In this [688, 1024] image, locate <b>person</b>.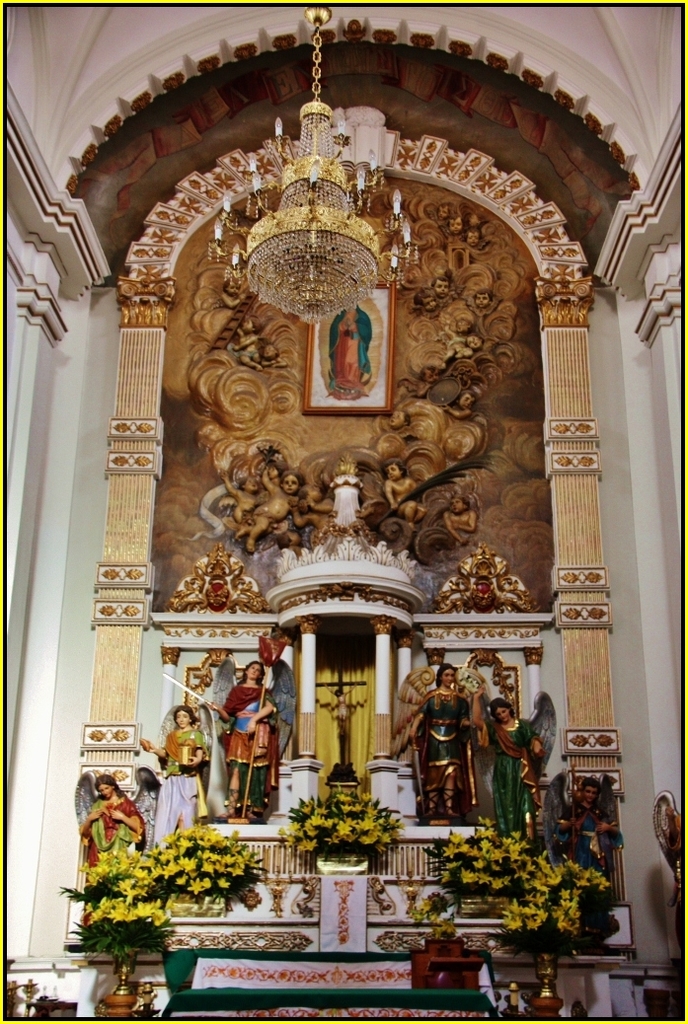
Bounding box: (472, 674, 545, 847).
